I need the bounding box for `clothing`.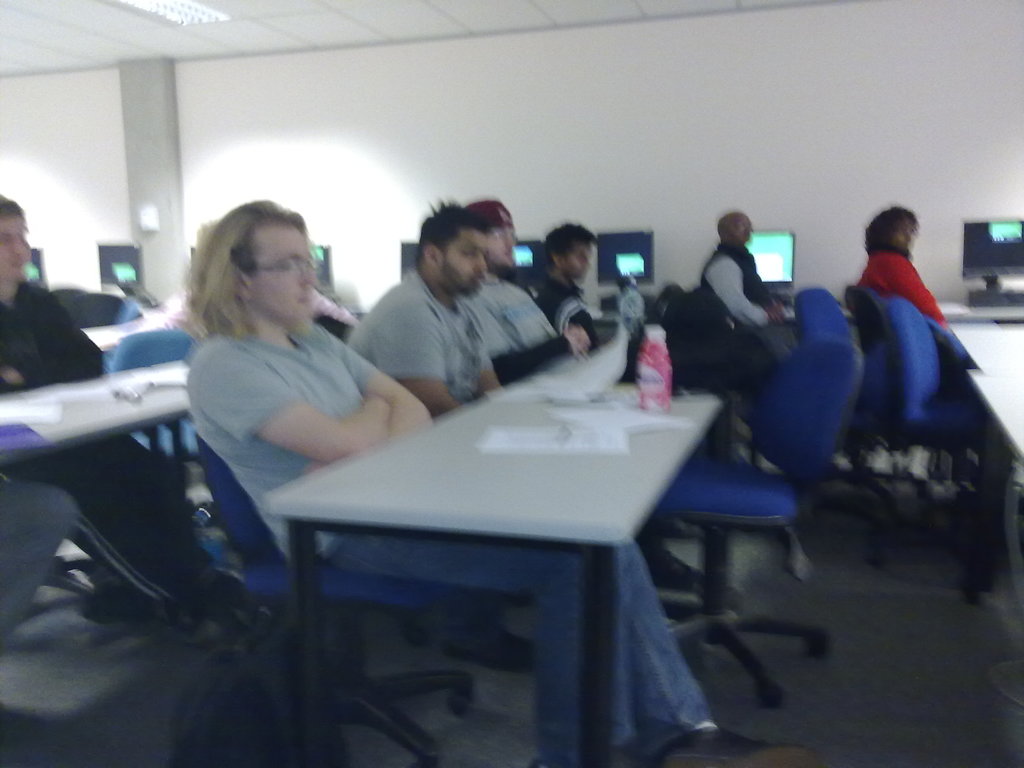
Here it is: bbox=[701, 250, 787, 367].
